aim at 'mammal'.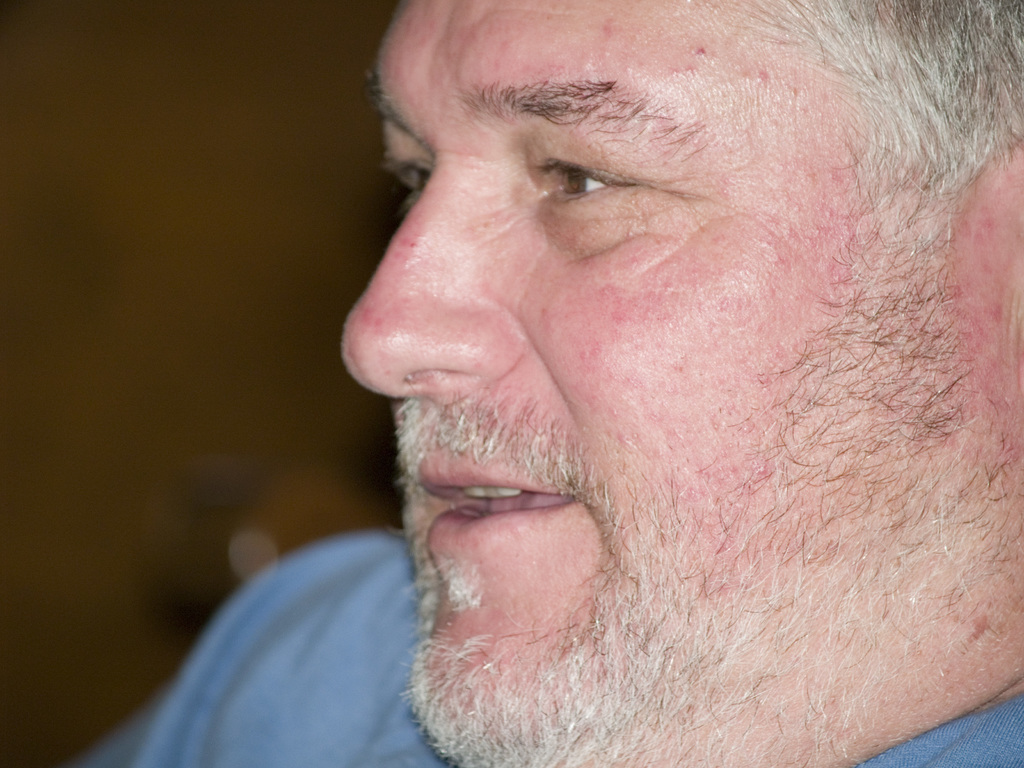
Aimed at 141 3 1023 756.
